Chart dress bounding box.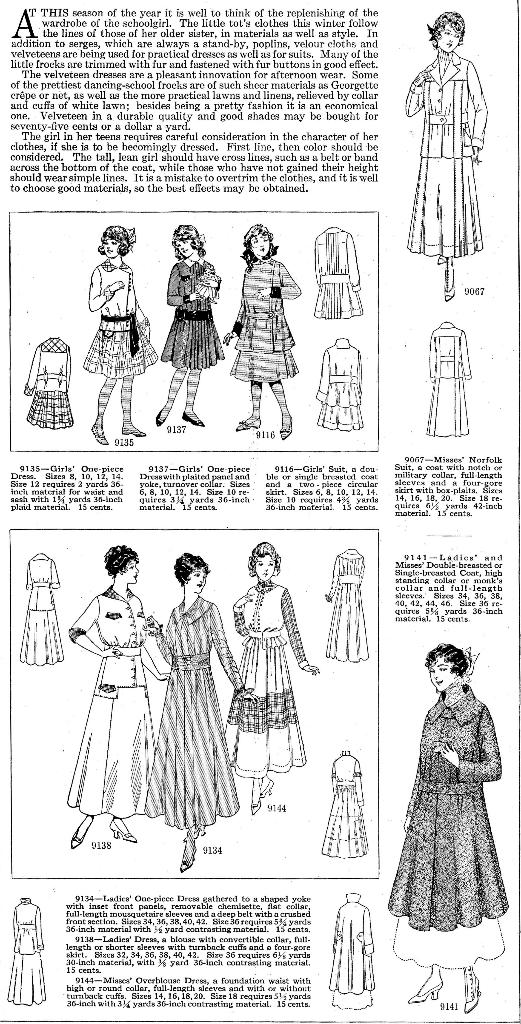
Charted: locate(161, 263, 225, 364).
